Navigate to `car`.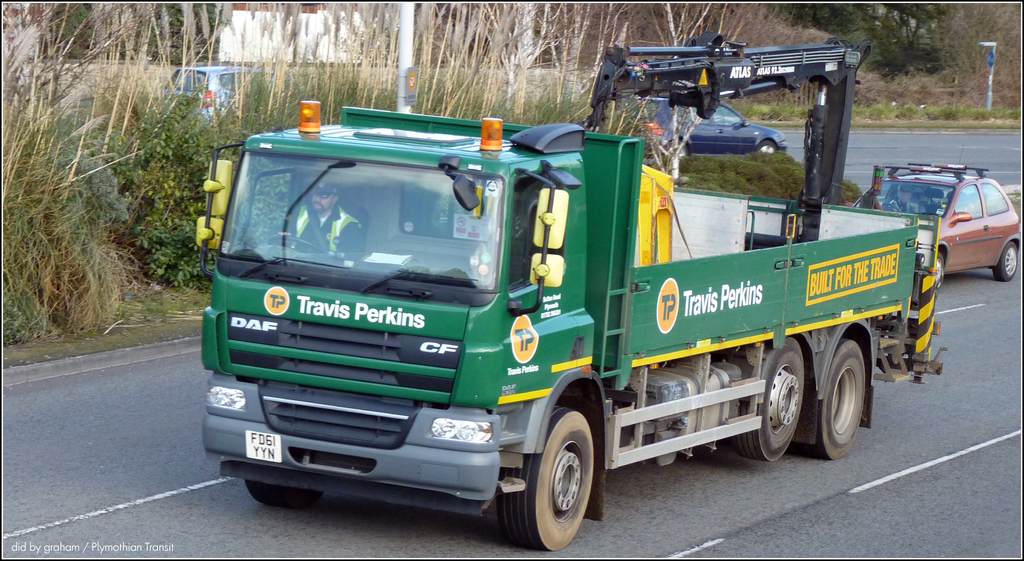
Navigation target: {"x1": 158, "y1": 60, "x2": 319, "y2": 139}.
